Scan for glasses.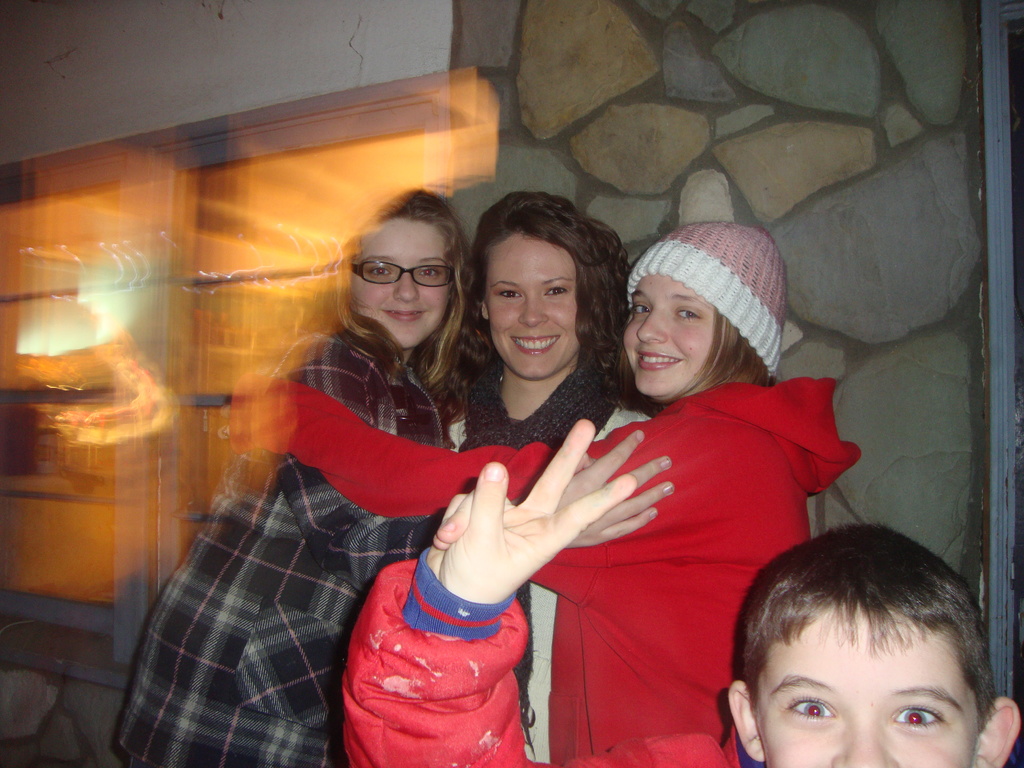
Scan result: {"x1": 343, "y1": 257, "x2": 460, "y2": 289}.
